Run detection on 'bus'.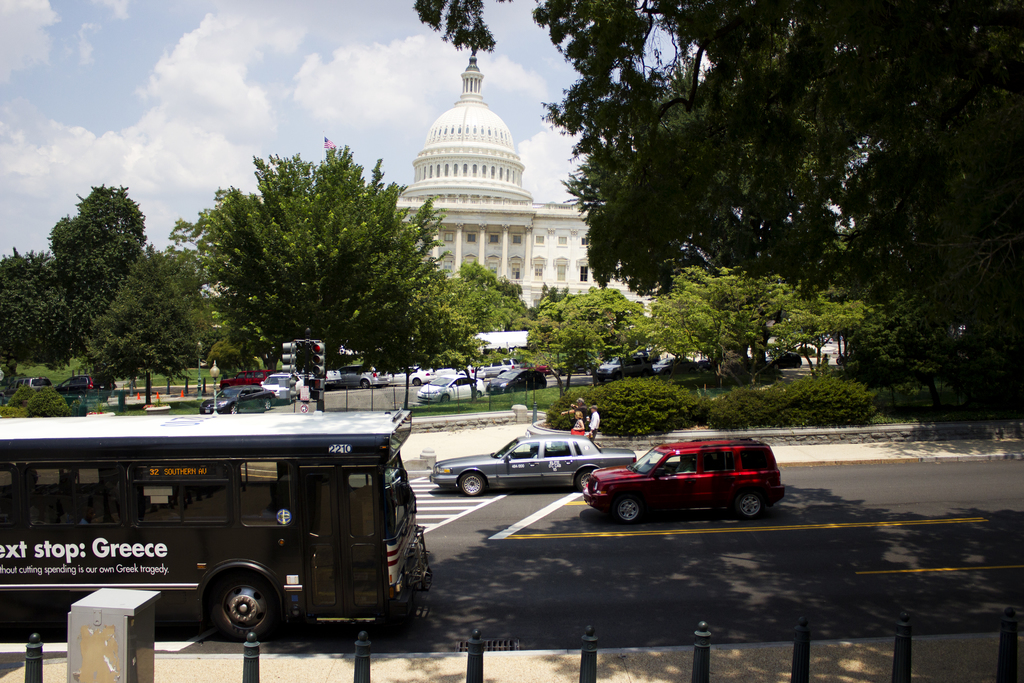
Result: x1=0 y1=415 x2=430 y2=639.
